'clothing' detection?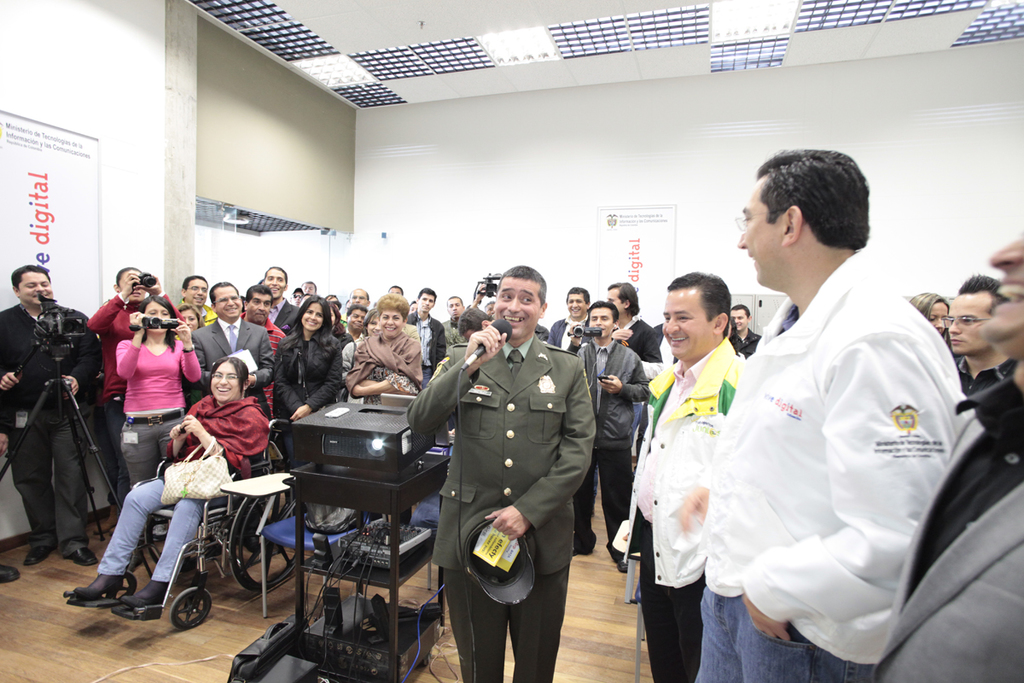
box=[623, 339, 746, 682]
